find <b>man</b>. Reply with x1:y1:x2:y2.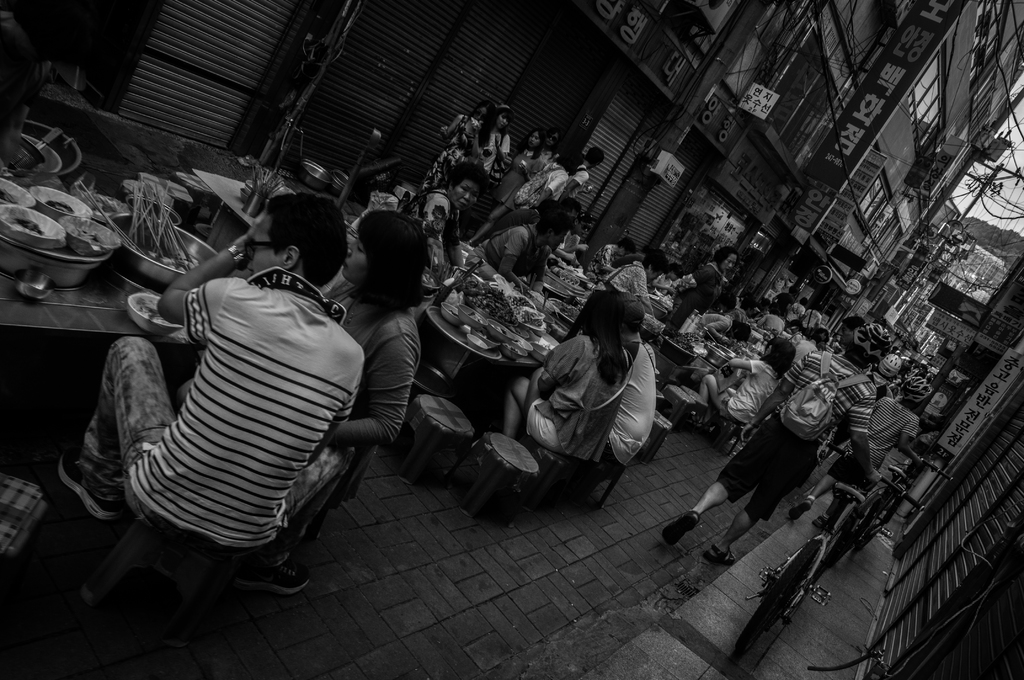
54:189:354:590.
